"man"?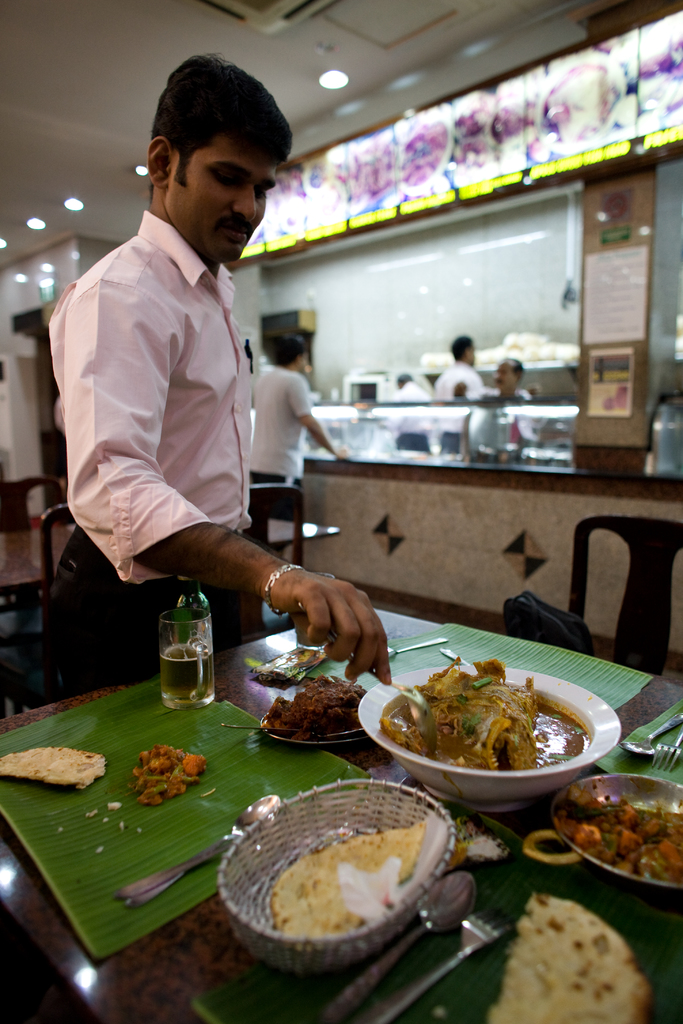
x1=355 y1=370 x2=434 y2=455
